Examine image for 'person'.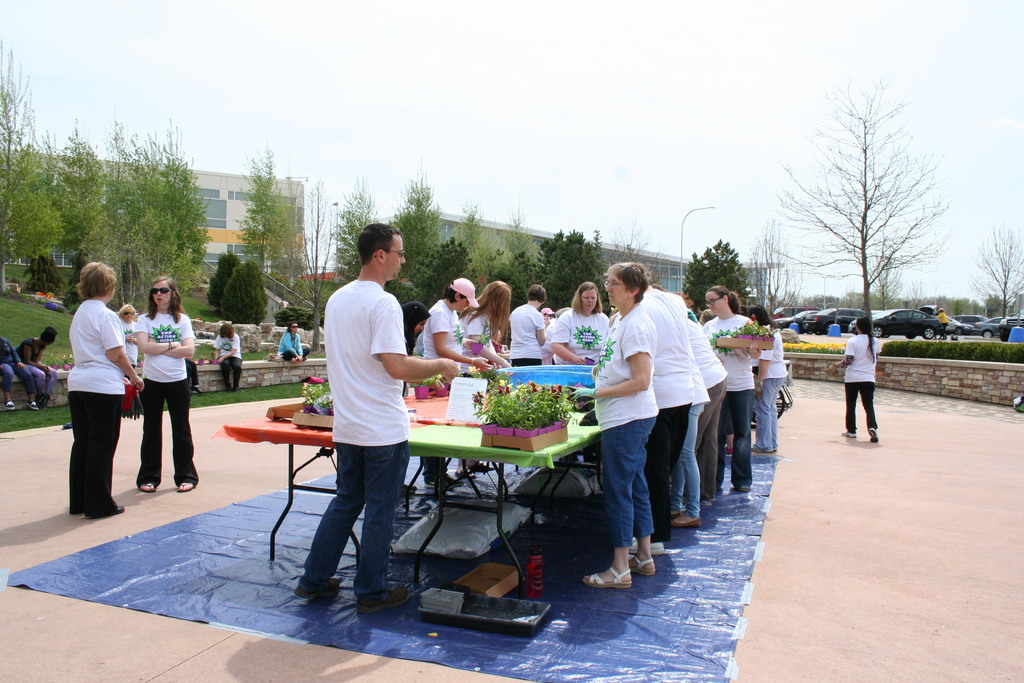
Examination result: detection(14, 329, 56, 421).
